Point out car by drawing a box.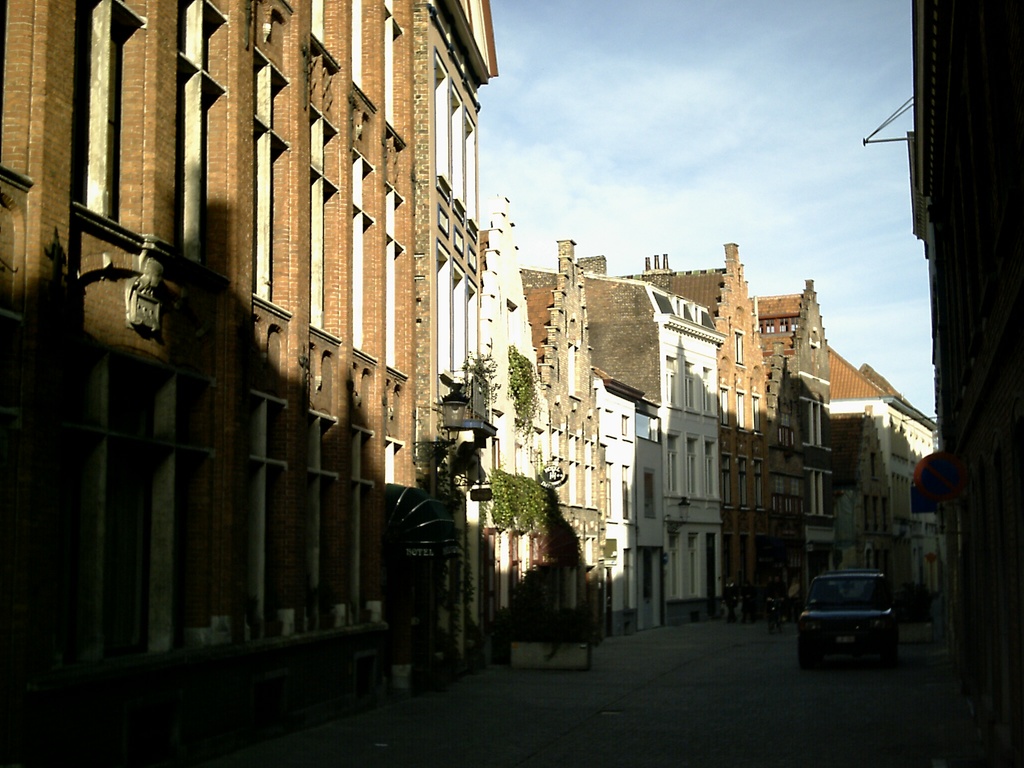
[788, 570, 914, 666].
